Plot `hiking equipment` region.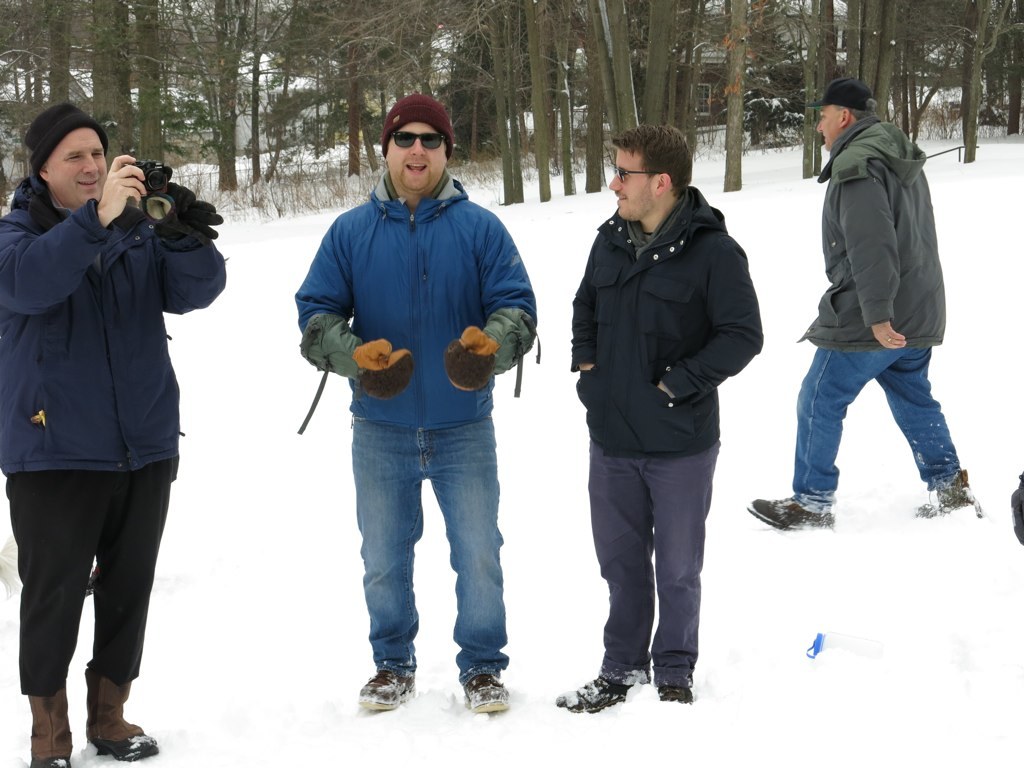
Plotted at {"x1": 748, "y1": 494, "x2": 837, "y2": 529}.
